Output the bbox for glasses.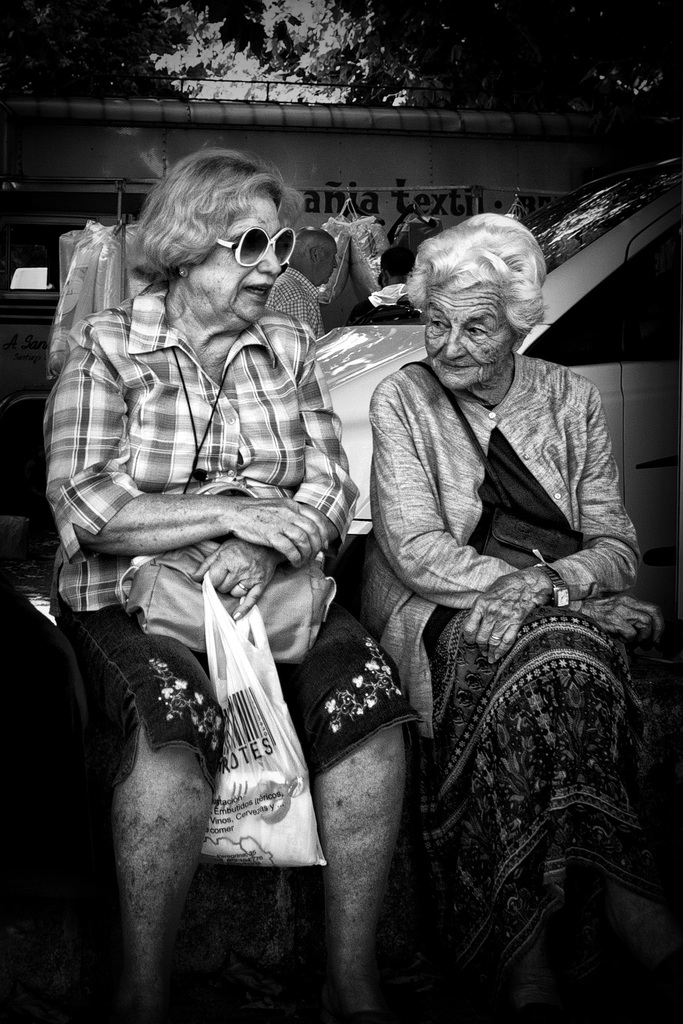
196 215 303 266.
